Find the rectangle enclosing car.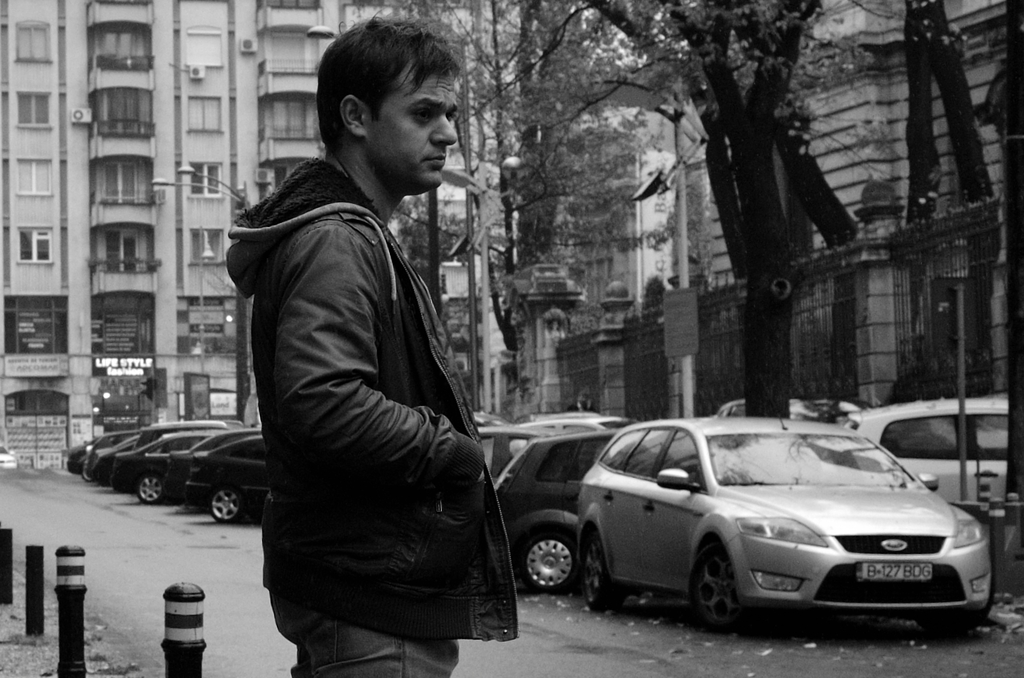
(x1=846, y1=401, x2=1012, y2=506).
